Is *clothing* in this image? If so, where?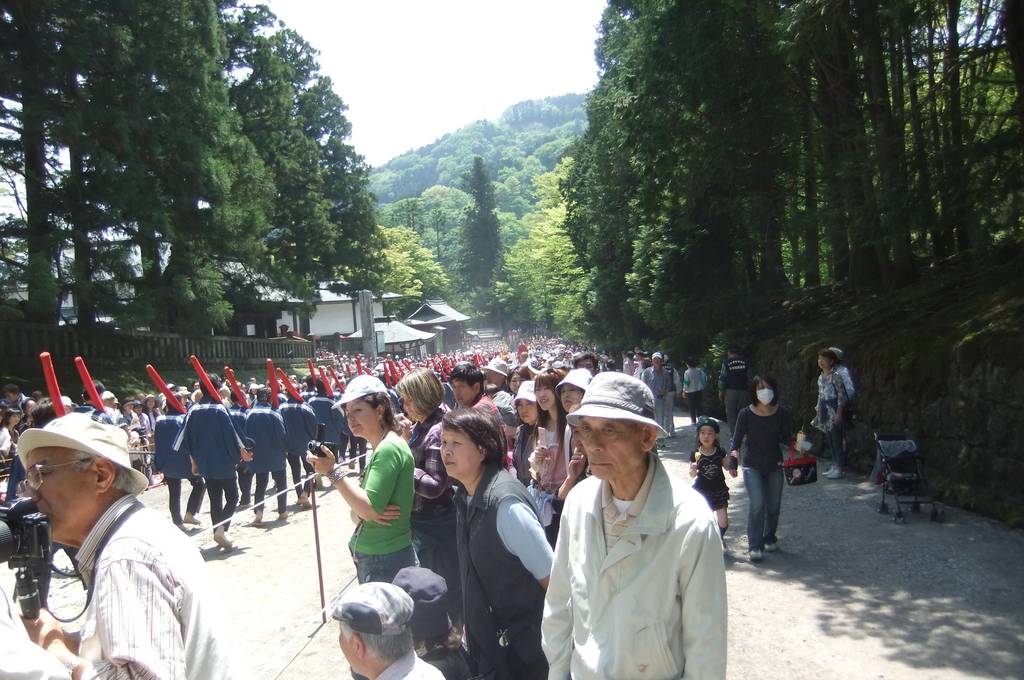
Yes, at (x1=350, y1=431, x2=420, y2=586).
